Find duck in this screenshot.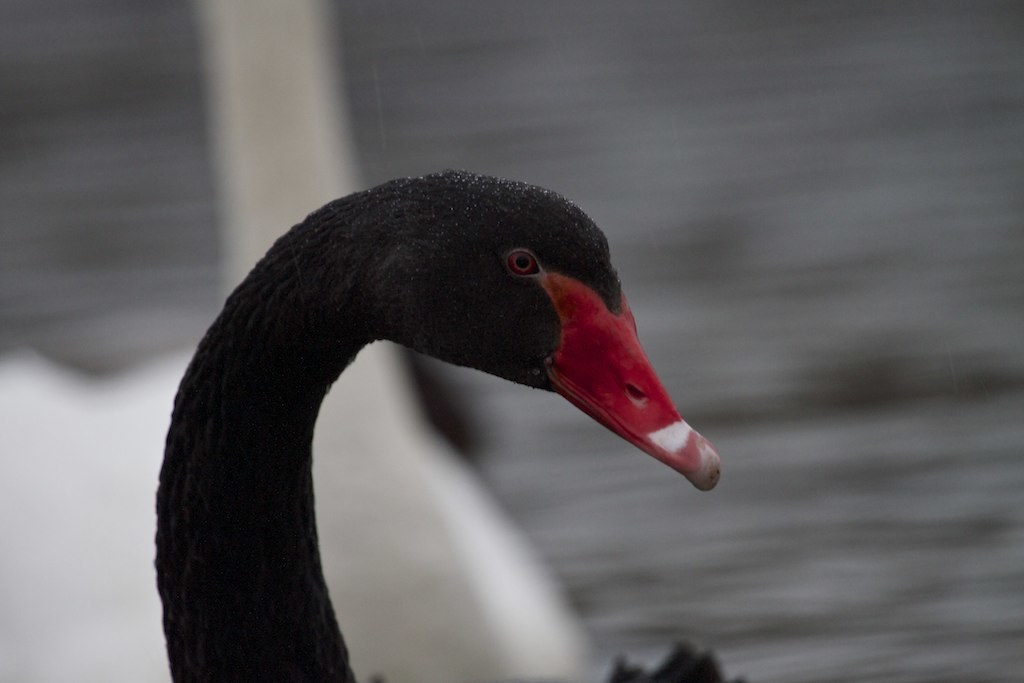
The bounding box for duck is detection(115, 172, 752, 623).
